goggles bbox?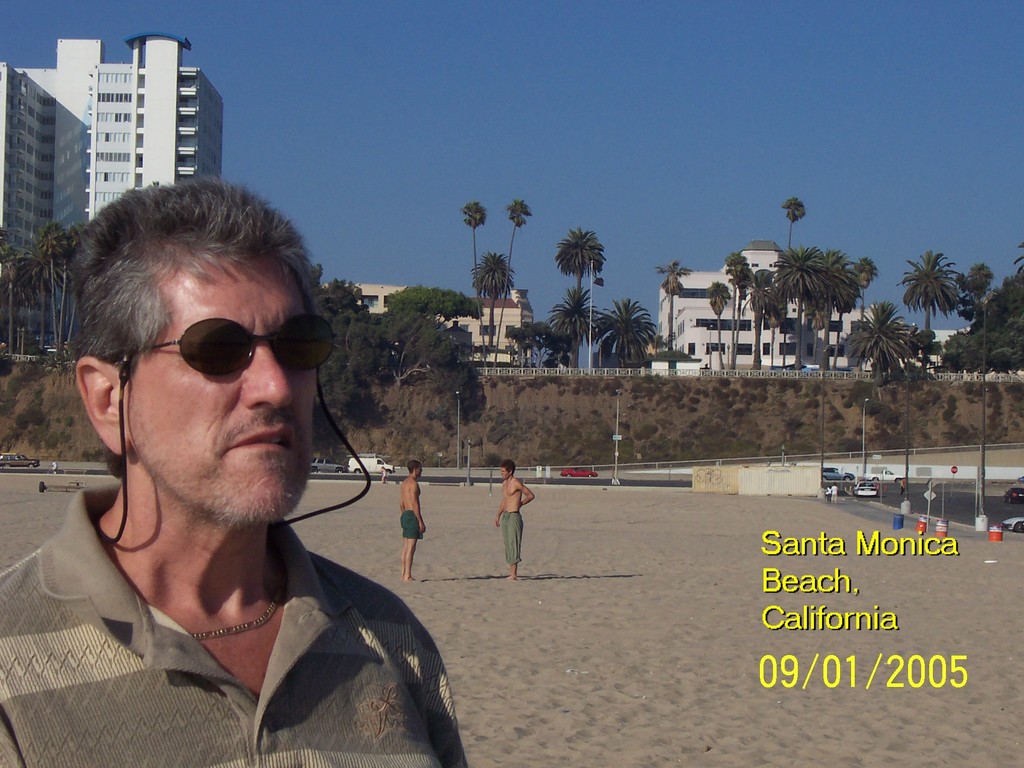
bbox=[101, 312, 338, 380]
